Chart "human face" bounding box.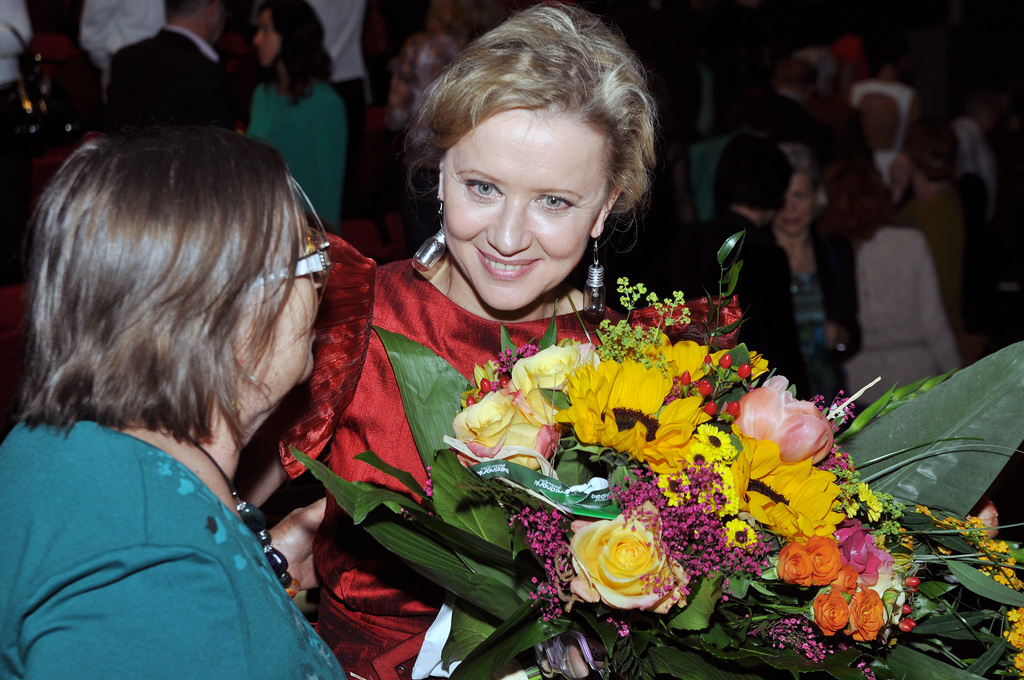
Charted: locate(444, 105, 588, 314).
